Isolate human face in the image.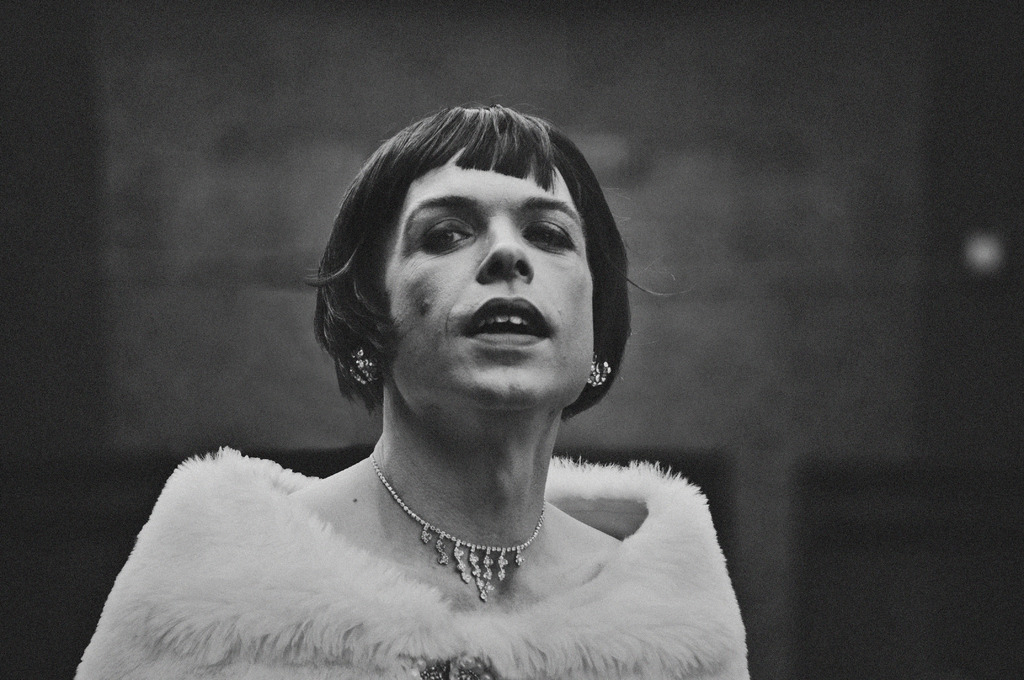
Isolated region: x1=389, y1=160, x2=595, y2=416.
